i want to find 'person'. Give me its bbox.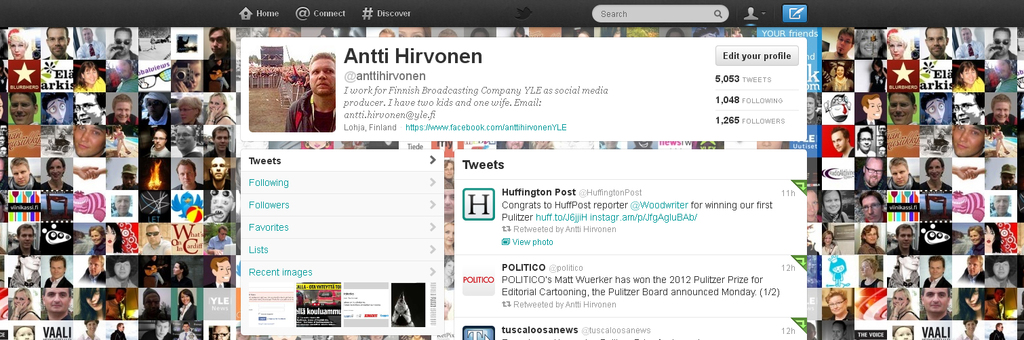
922:291:958:318.
